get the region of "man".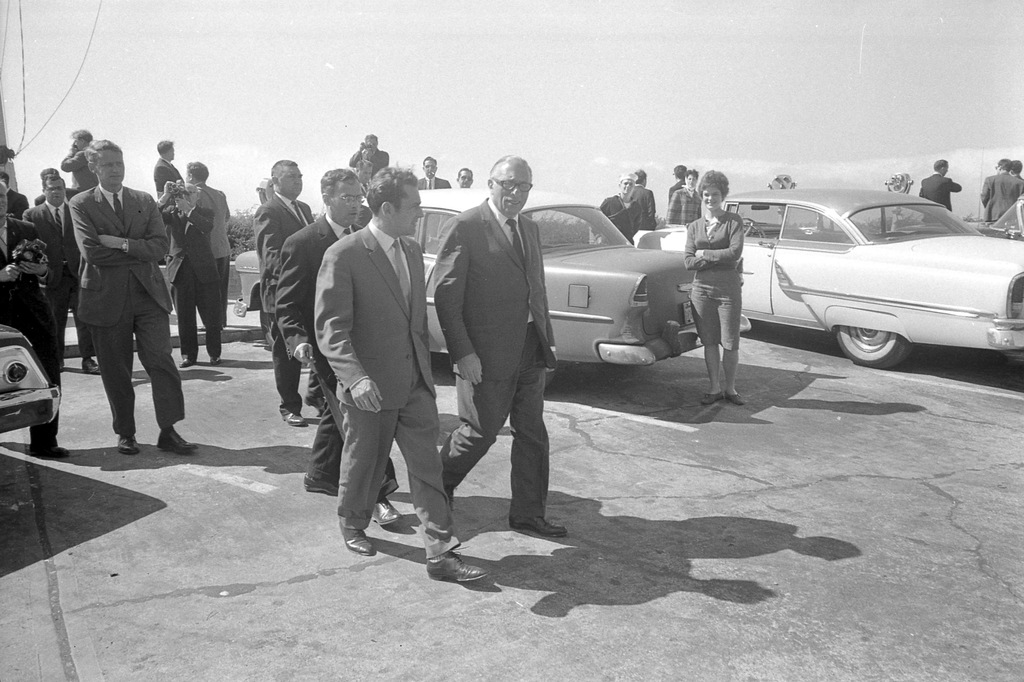
<region>275, 167, 403, 526</region>.
